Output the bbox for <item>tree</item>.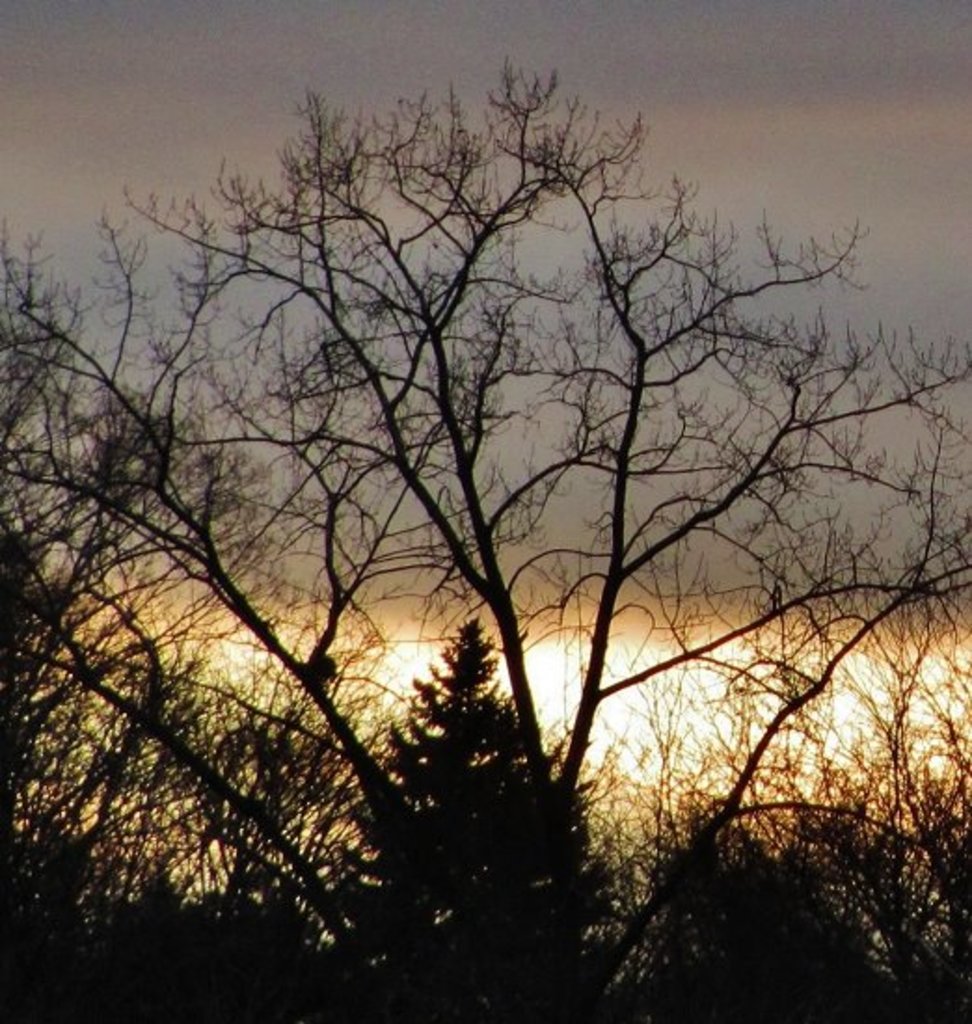
[x1=50, y1=24, x2=912, y2=1007].
